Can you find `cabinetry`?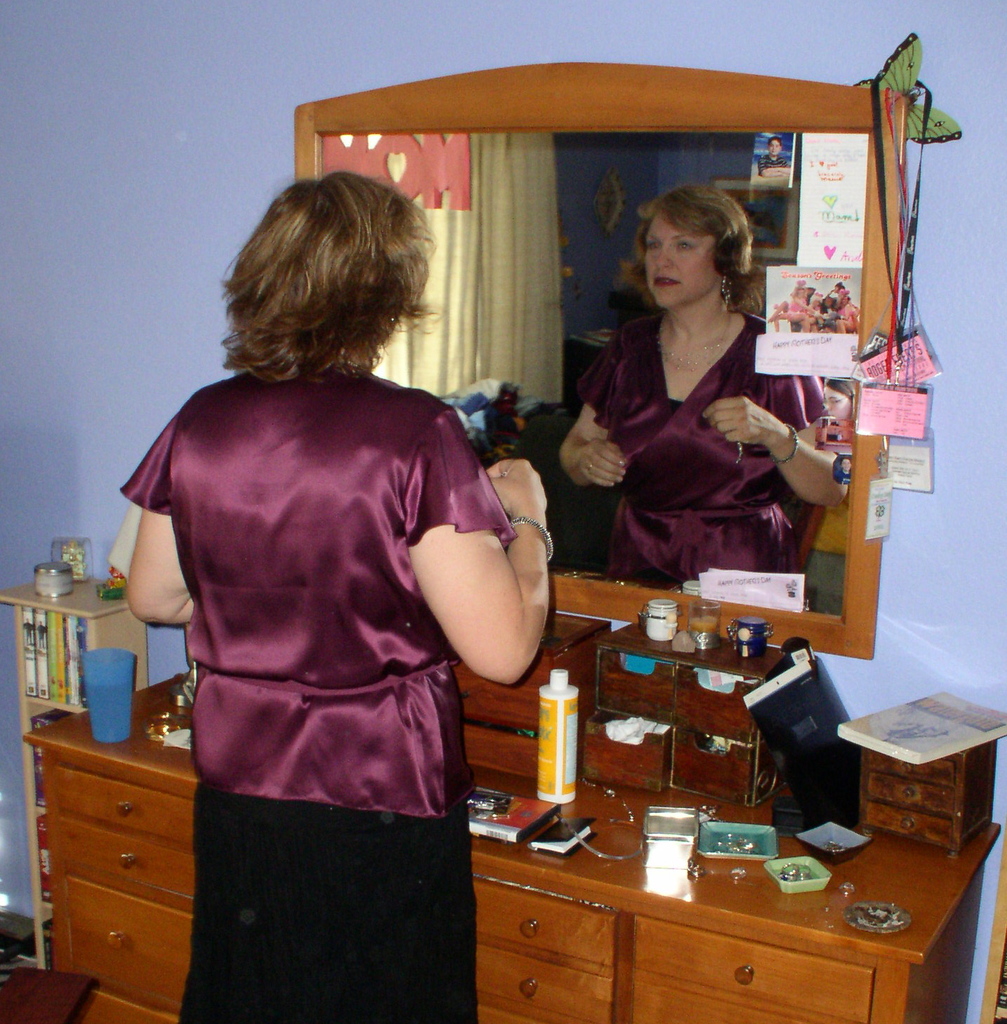
Yes, bounding box: [x1=56, y1=812, x2=201, y2=907].
